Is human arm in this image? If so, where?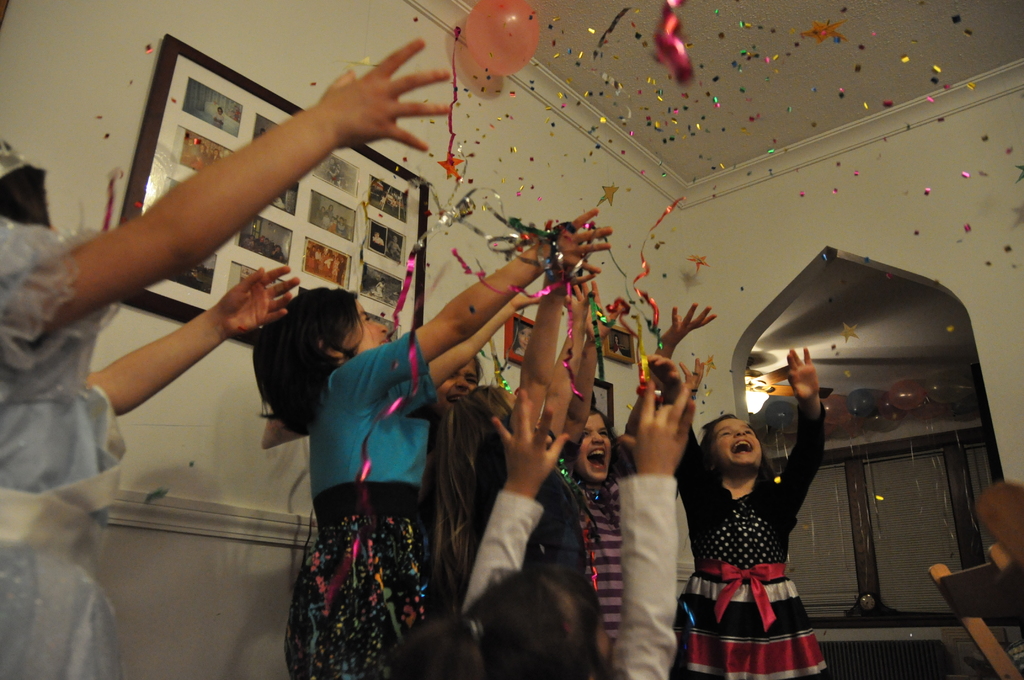
Yes, at <box>675,354,701,492</box>.
